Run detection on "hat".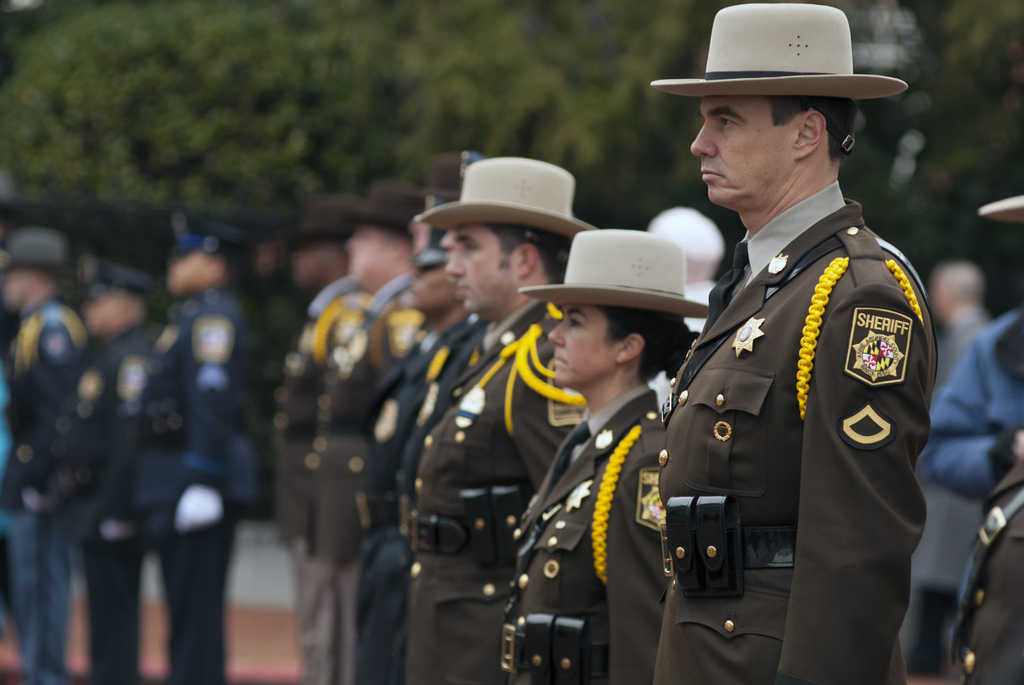
Result: [left=647, top=3, right=907, bottom=104].
